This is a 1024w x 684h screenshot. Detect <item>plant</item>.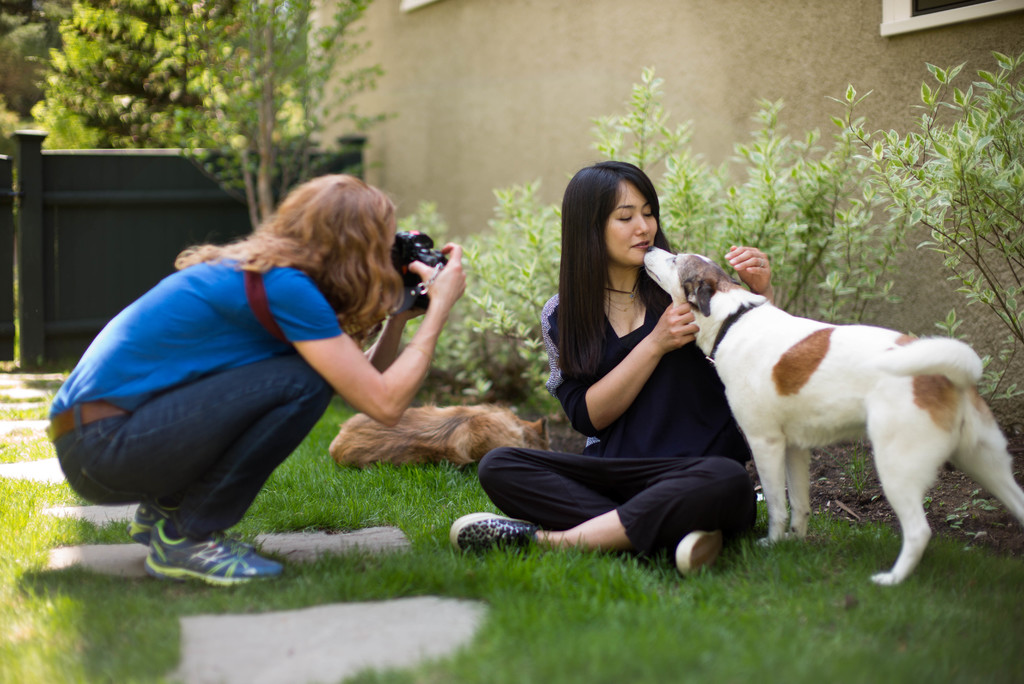
x1=918, y1=489, x2=942, y2=520.
